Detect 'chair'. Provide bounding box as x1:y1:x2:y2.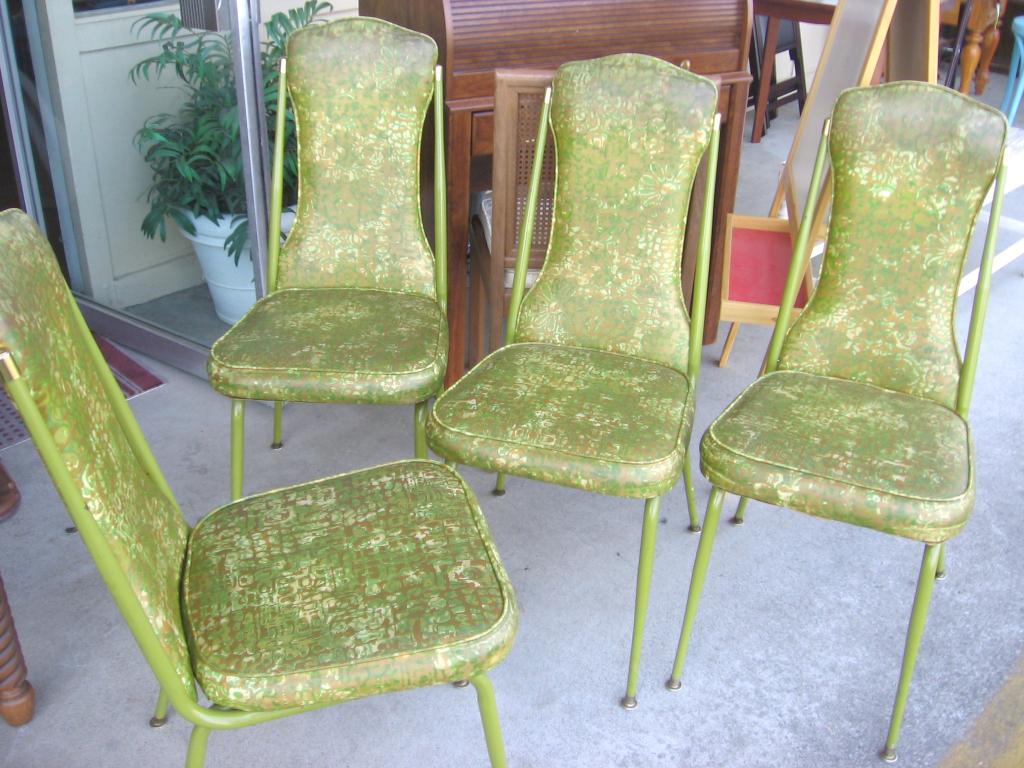
430:61:742:624.
